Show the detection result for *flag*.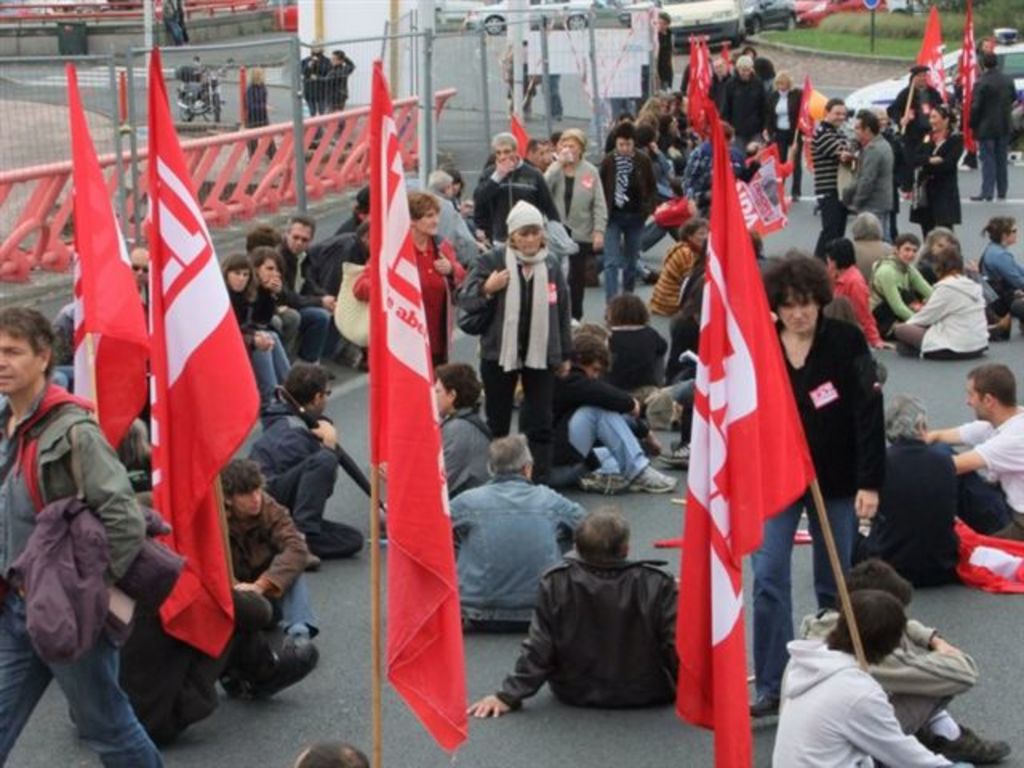
677:37:707:130.
